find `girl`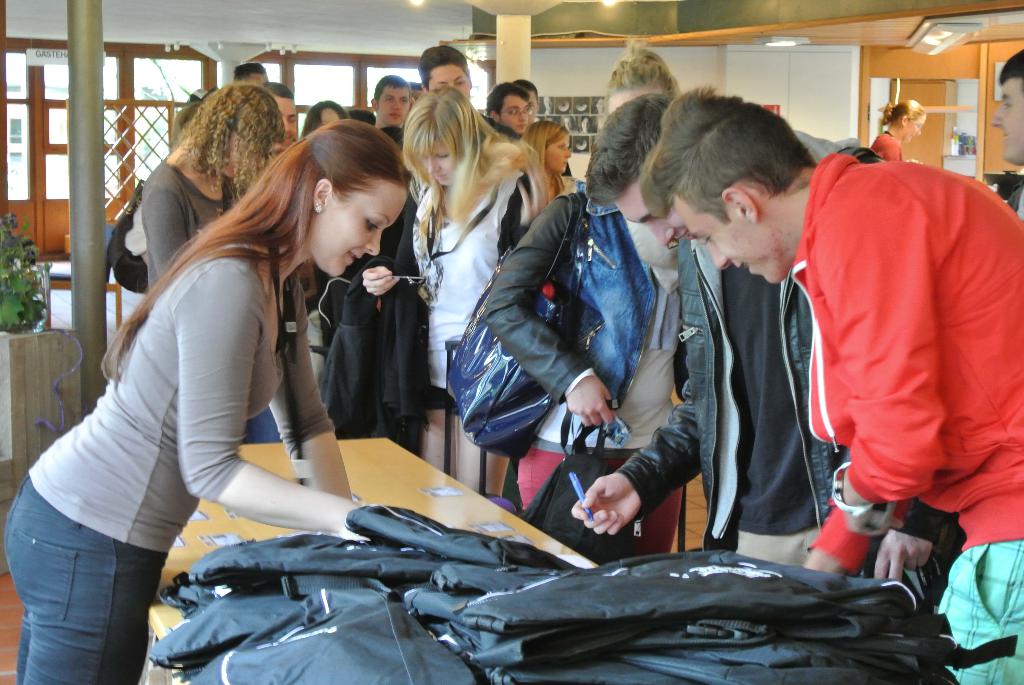
BBox(1, 116, 409, 684)
